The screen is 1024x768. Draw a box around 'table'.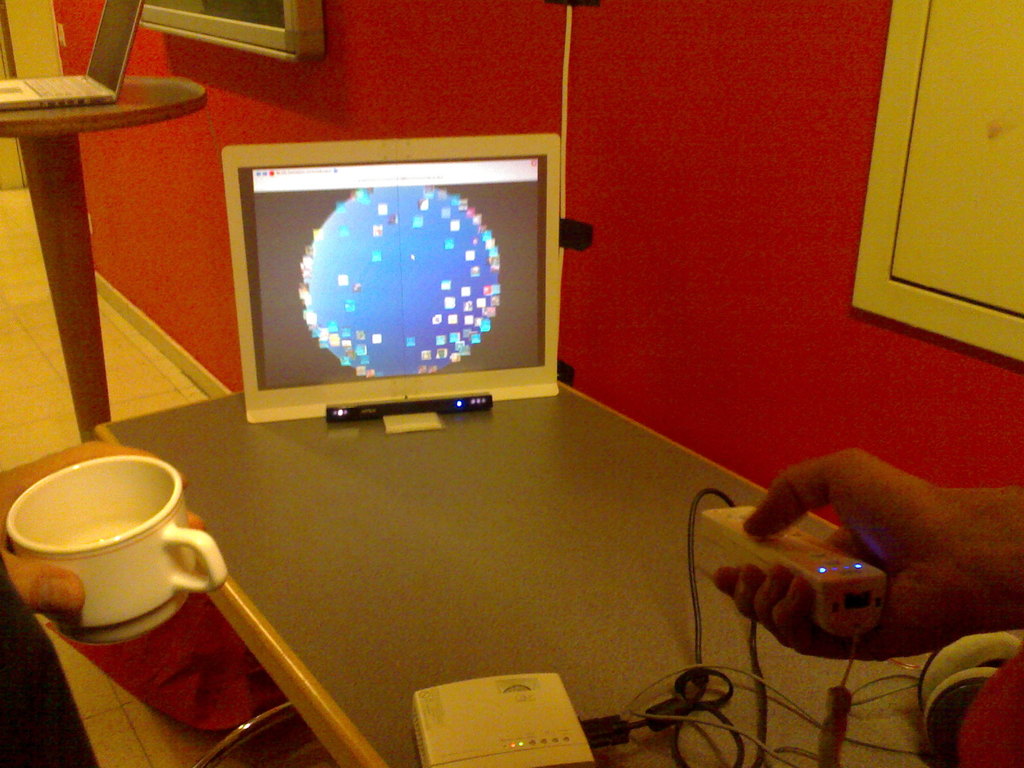
86/355/1023/767.
